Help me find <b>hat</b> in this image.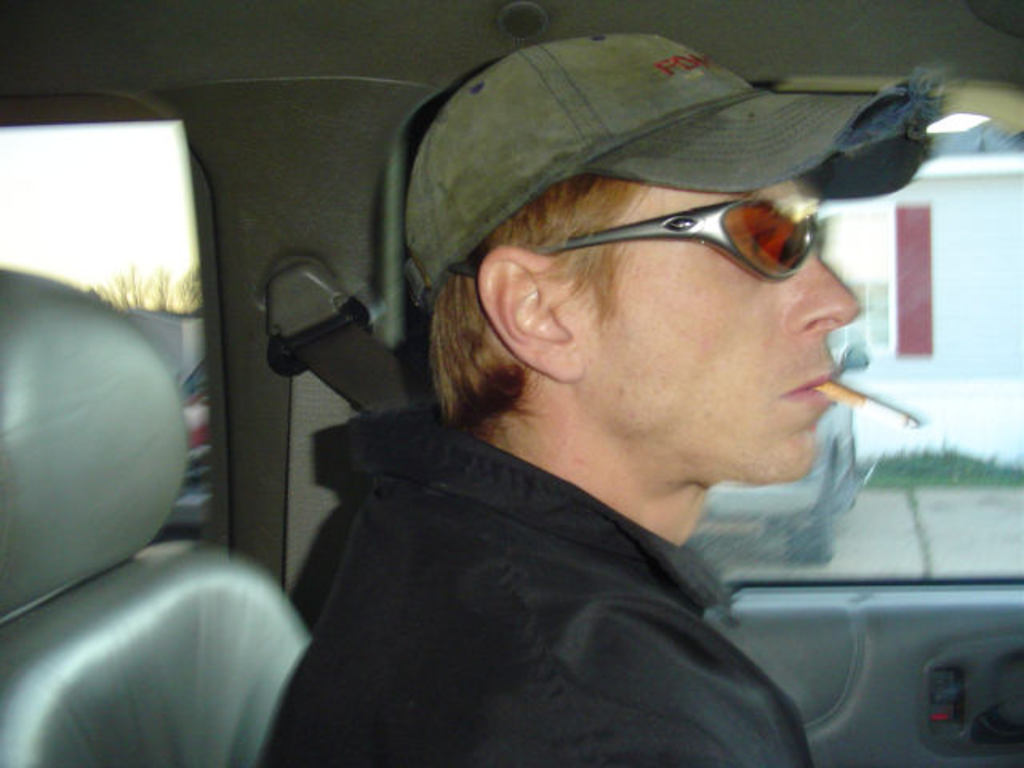
Found it: <region>406, 29, 944, 310</region>.
